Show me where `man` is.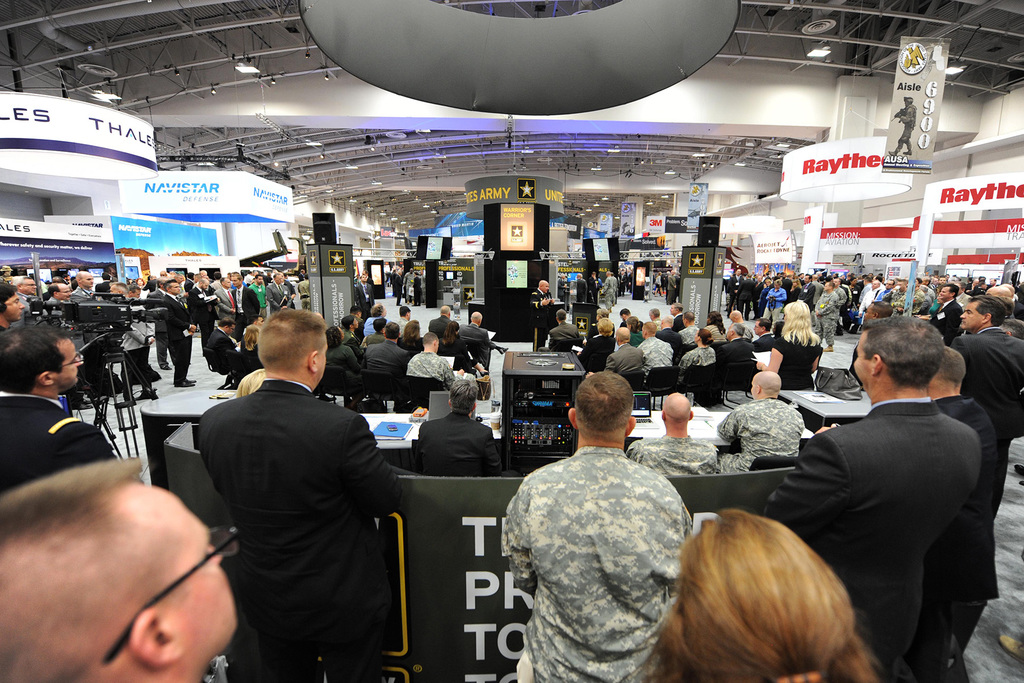
`man` is at 501, 371, 691, 682.
